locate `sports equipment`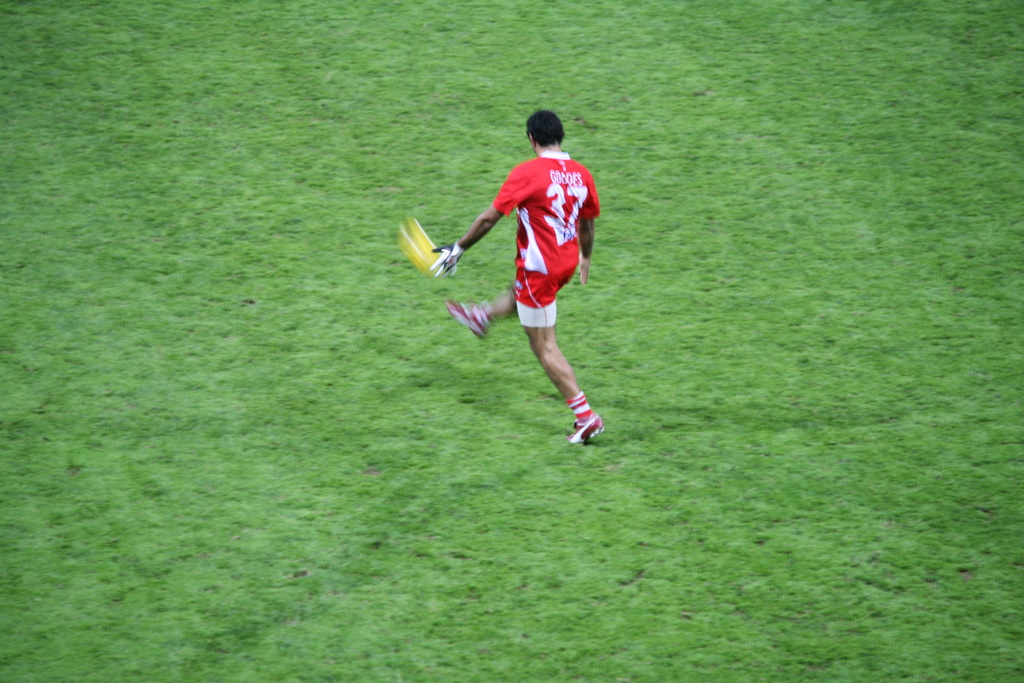
locate(433, 242, 464, 276)
